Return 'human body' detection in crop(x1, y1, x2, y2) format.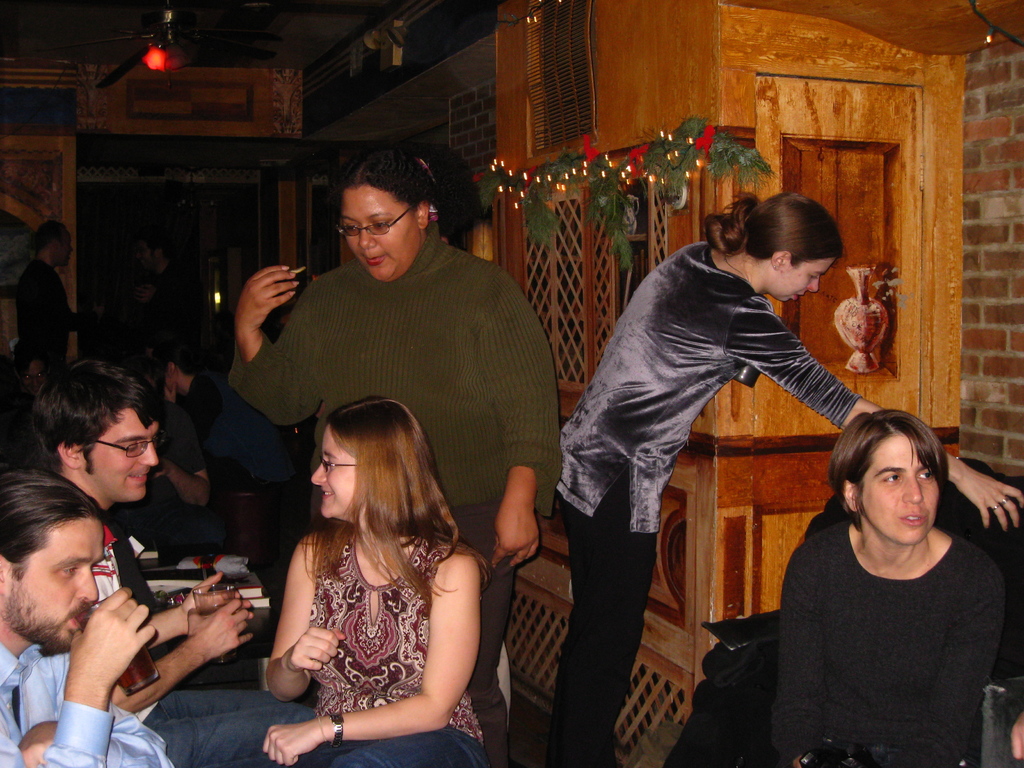
crop(24, 330, 244, 647).
